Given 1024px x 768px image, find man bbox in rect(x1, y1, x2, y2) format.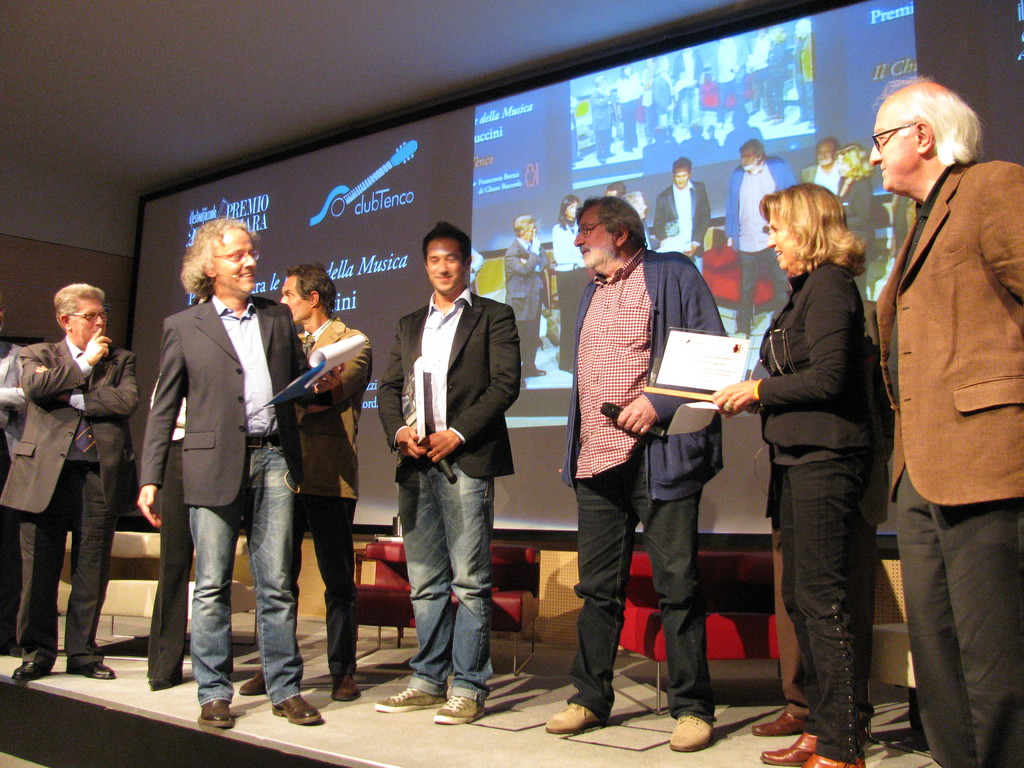
rect(794, 128, 853, 195).
